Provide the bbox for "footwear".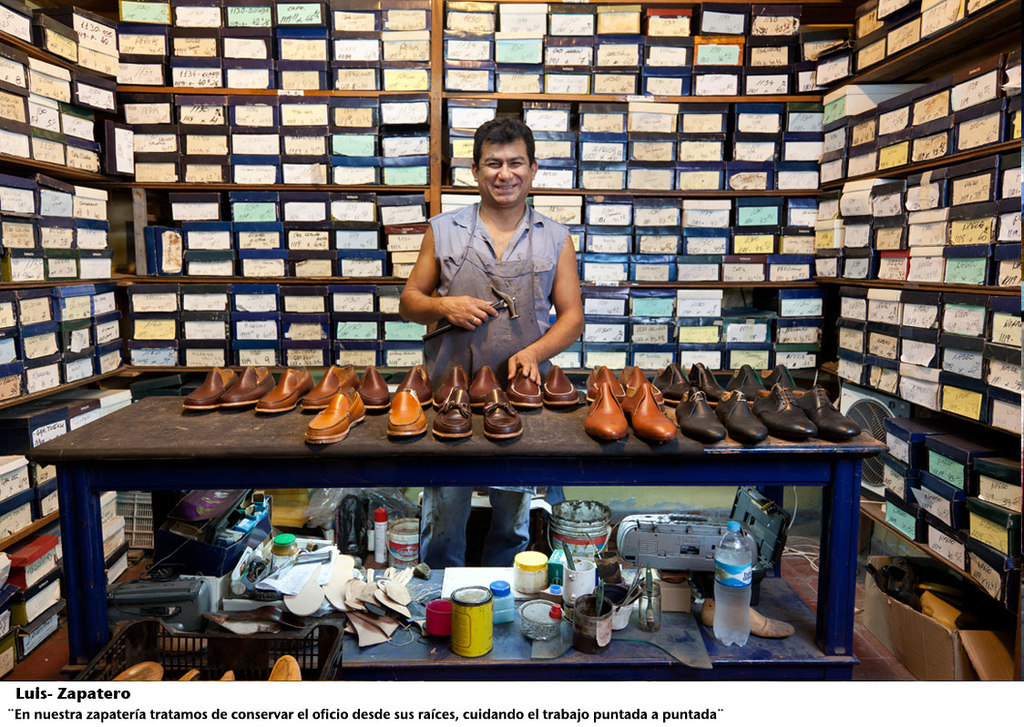
[x1=221, y1=672, x2=233, y2=681].
